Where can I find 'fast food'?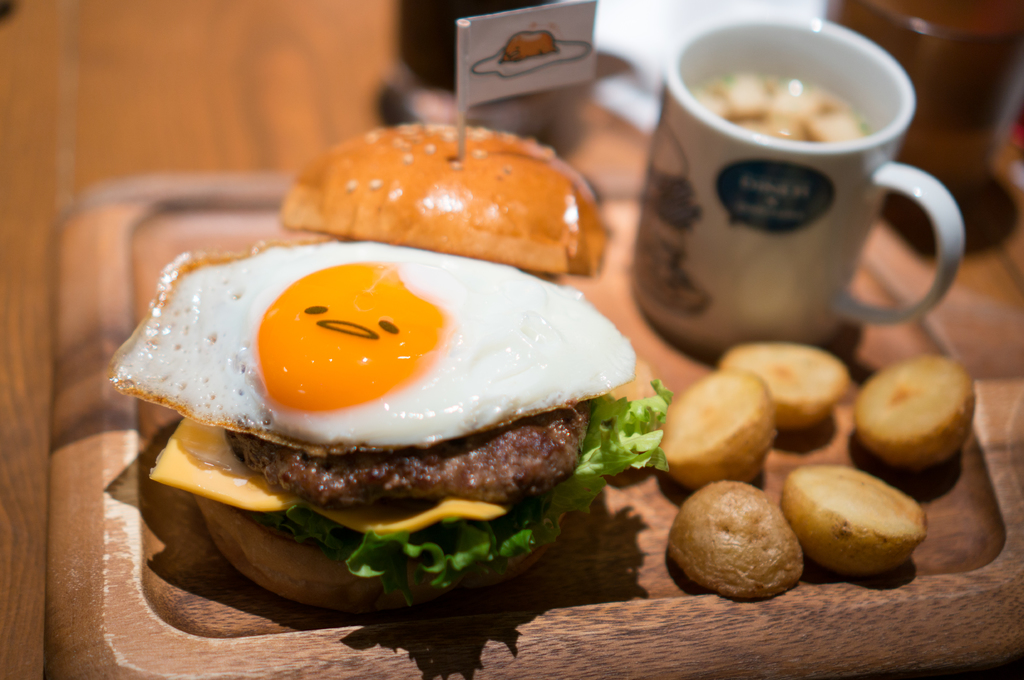
You can find it at crop(781, 457, 925, 572).
